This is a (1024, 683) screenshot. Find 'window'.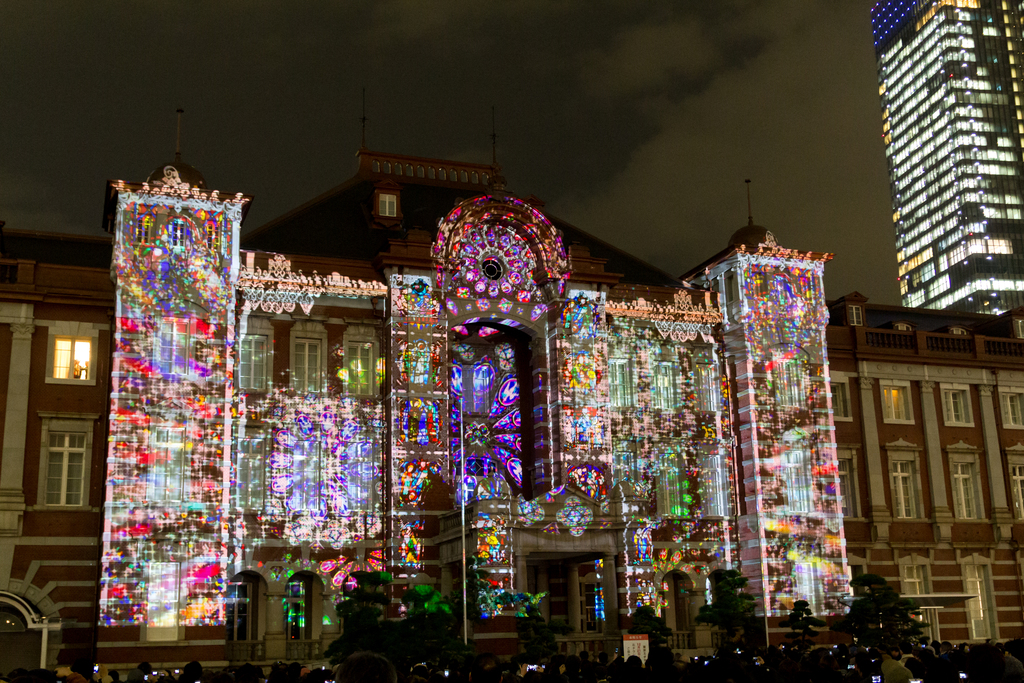
Bounding box: 20 419 77 523.
